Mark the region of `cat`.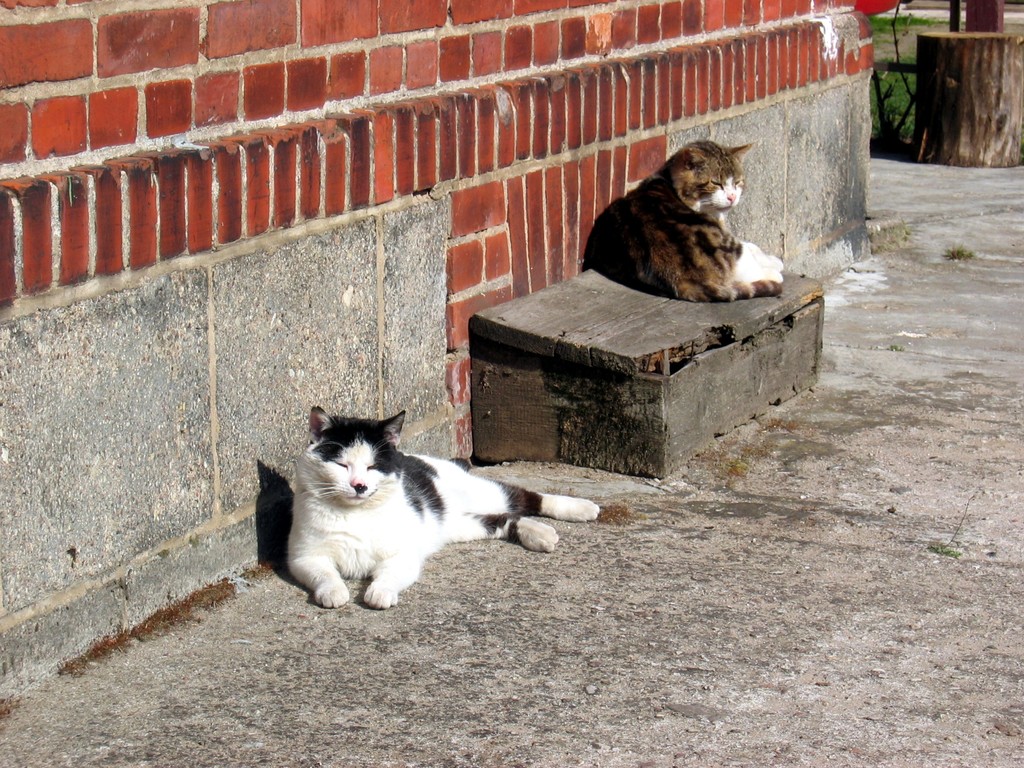
Region: rect(282, 408, 599, 611).
